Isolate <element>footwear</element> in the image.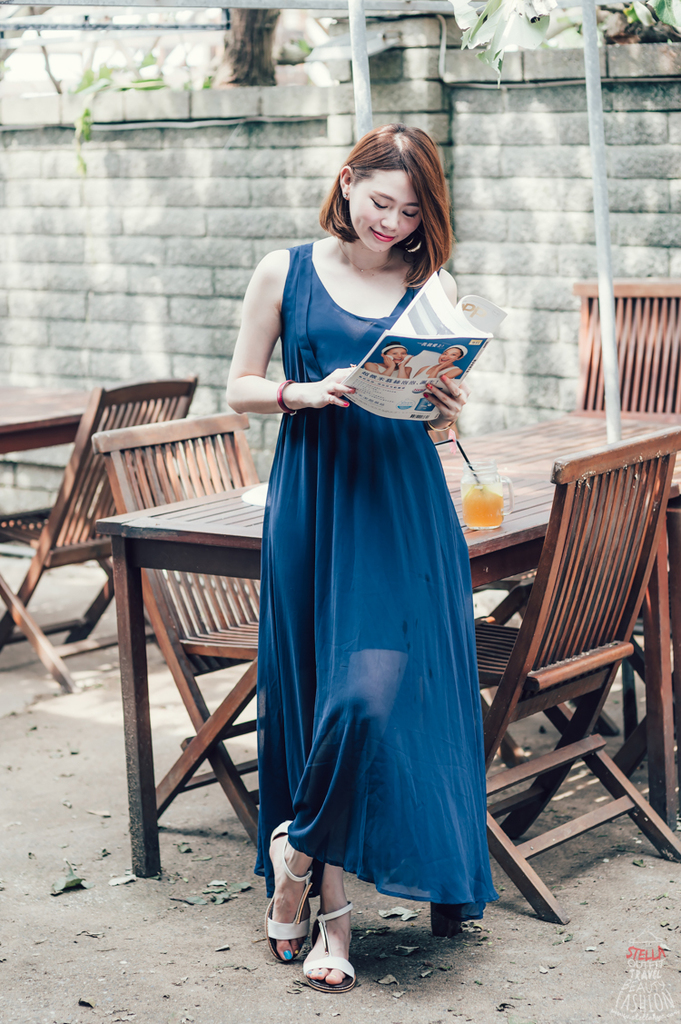
Isolated region: {"left": 264, "top": 815, "right": 310, "bottom": 962}.
